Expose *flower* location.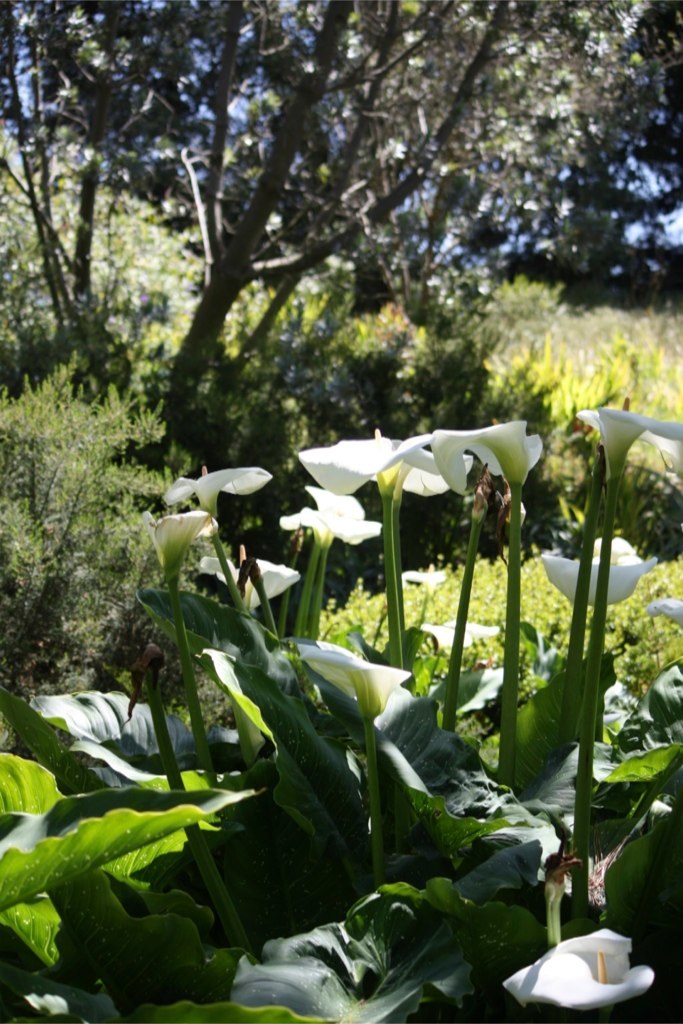
Exposed at <bbox>500, 924, 655, 1022</bbox>.
